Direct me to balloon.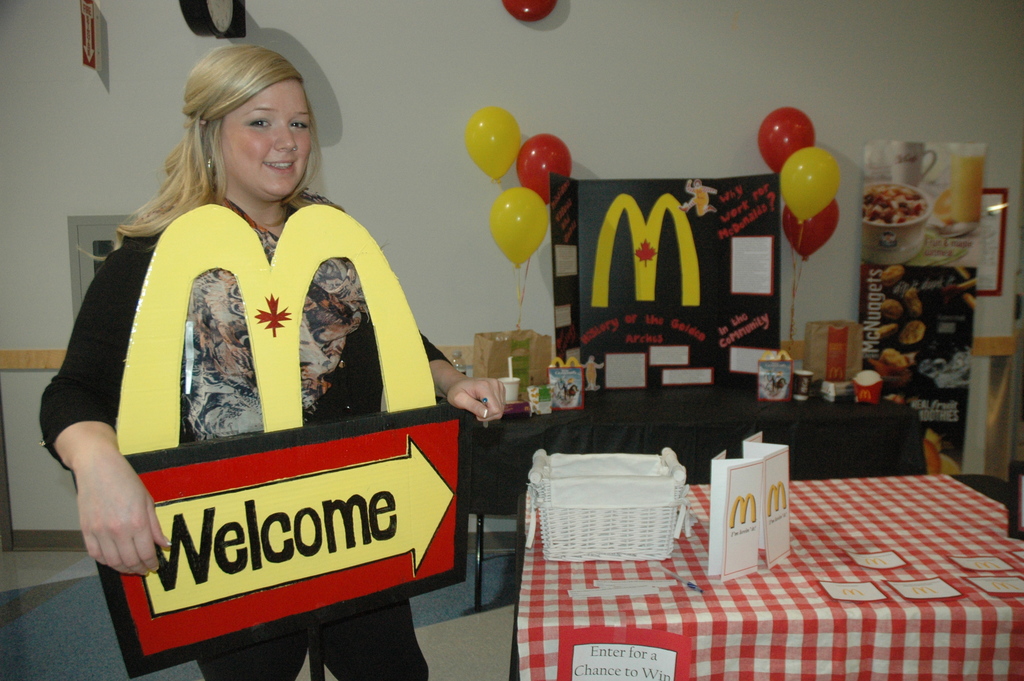
Direction: detection(515, 135, 573, 203).
